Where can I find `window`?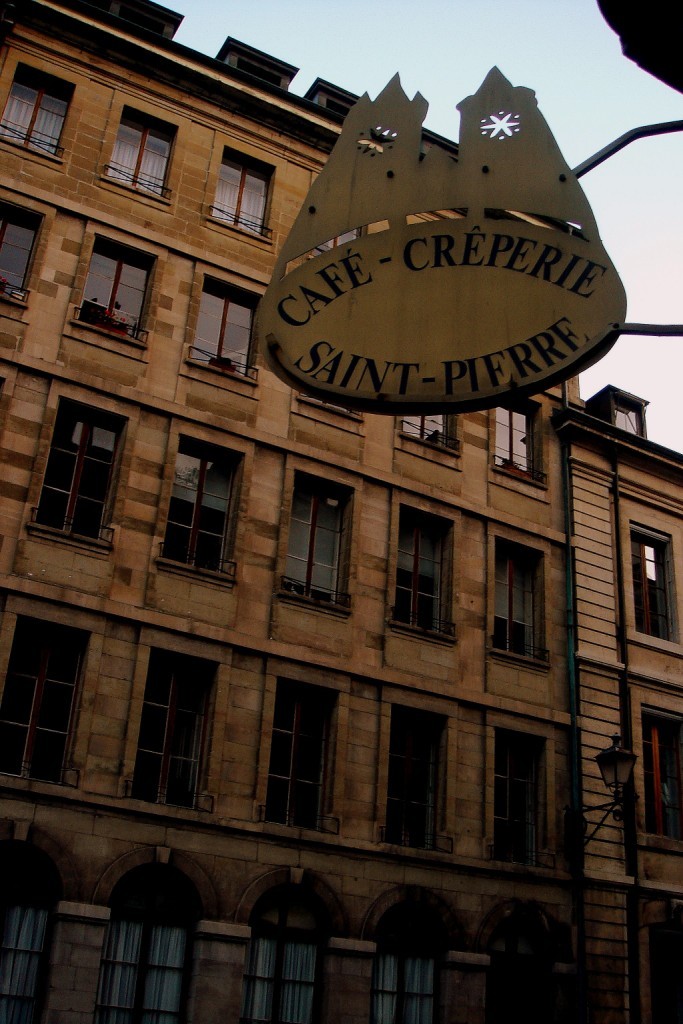
You can find it at <bbox>483, 920, 607, 1023</bbox>.
